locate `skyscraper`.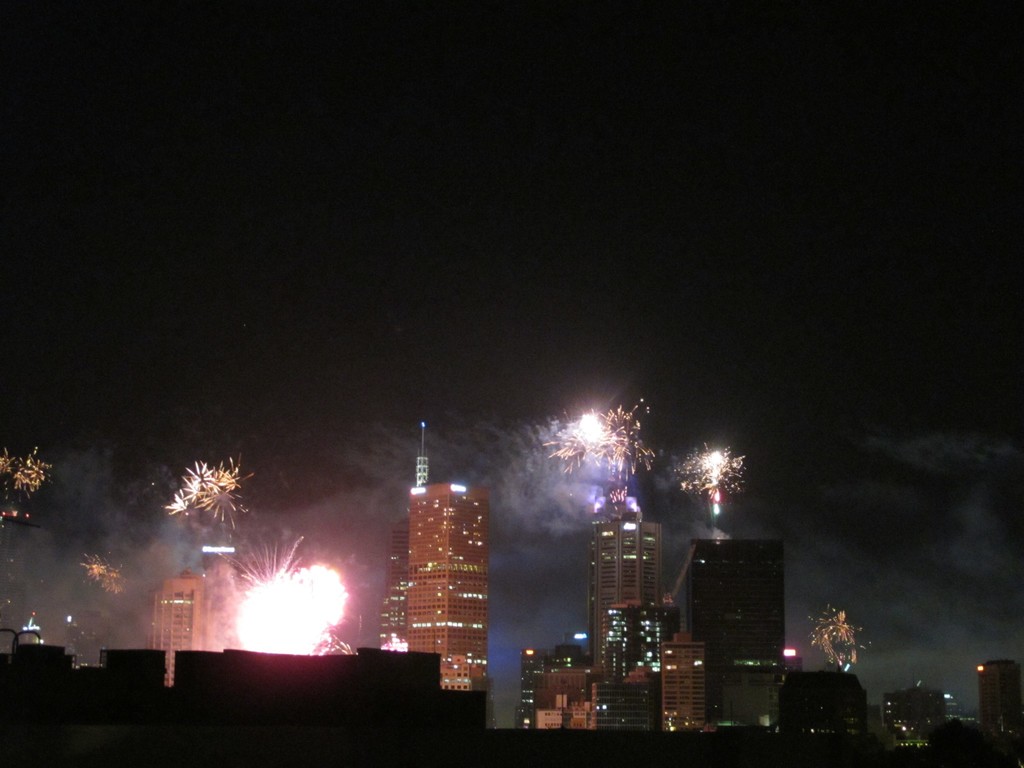
Bounding box: 369,464,497,685.
